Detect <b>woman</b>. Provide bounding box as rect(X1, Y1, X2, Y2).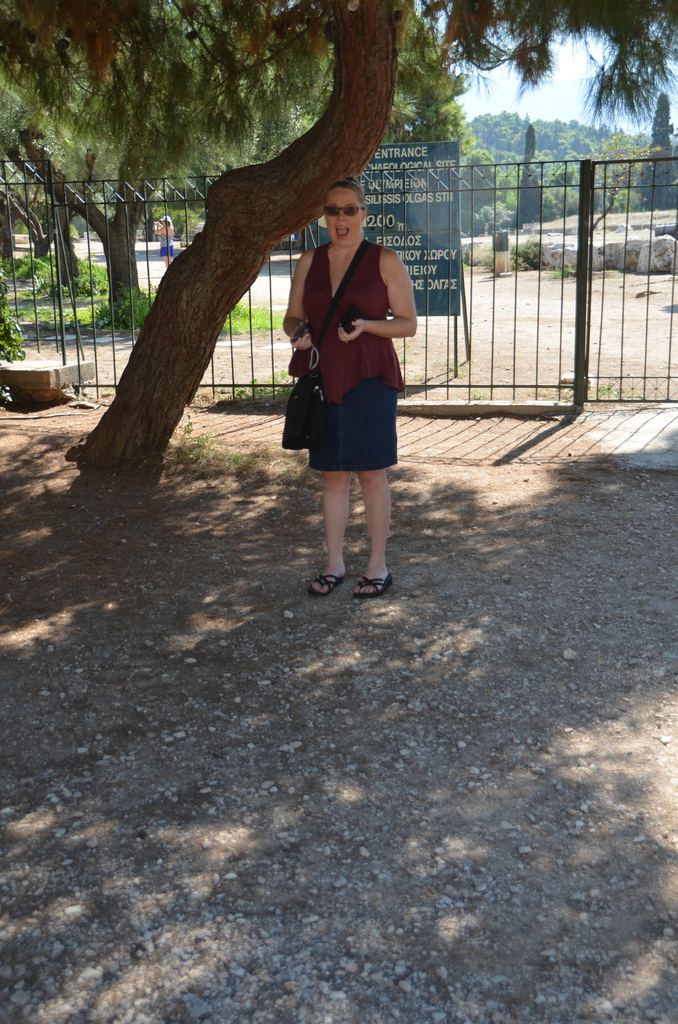
rect(277, 184, 423, 562).
